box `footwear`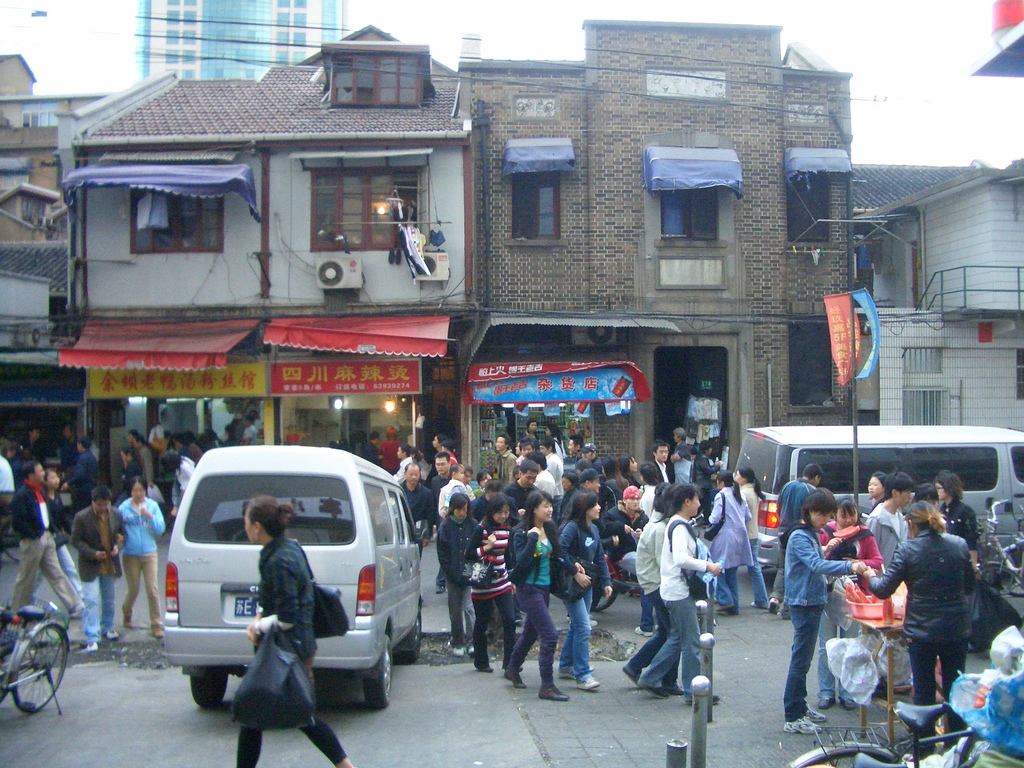
(467,647,473,659)
